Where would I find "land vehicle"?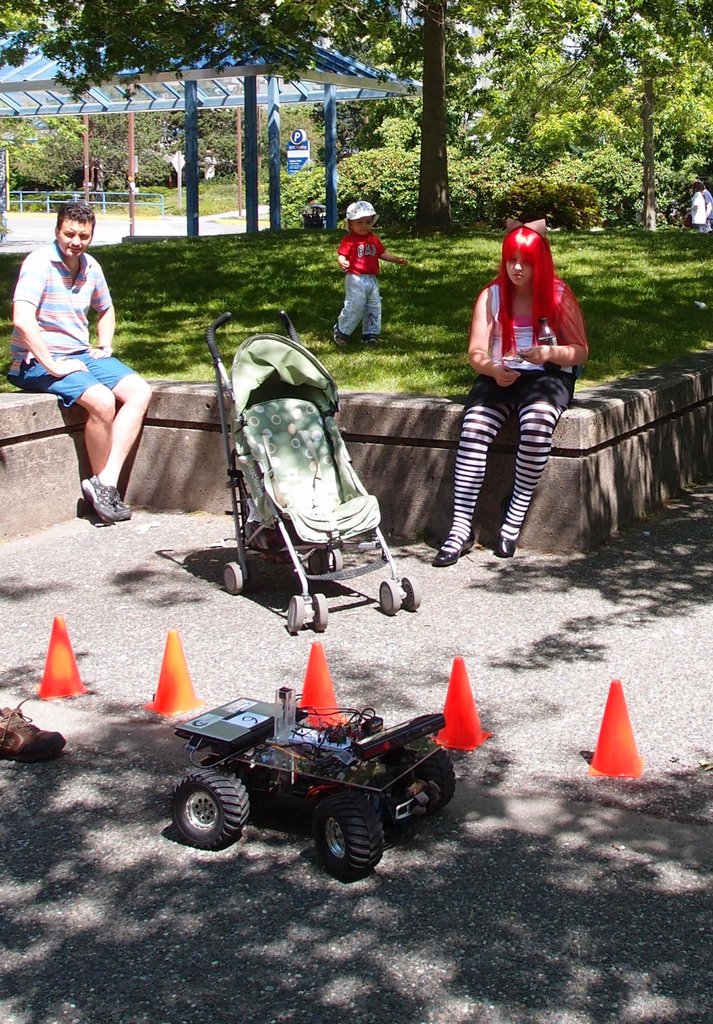
At region(209, 308, 415, 636).
